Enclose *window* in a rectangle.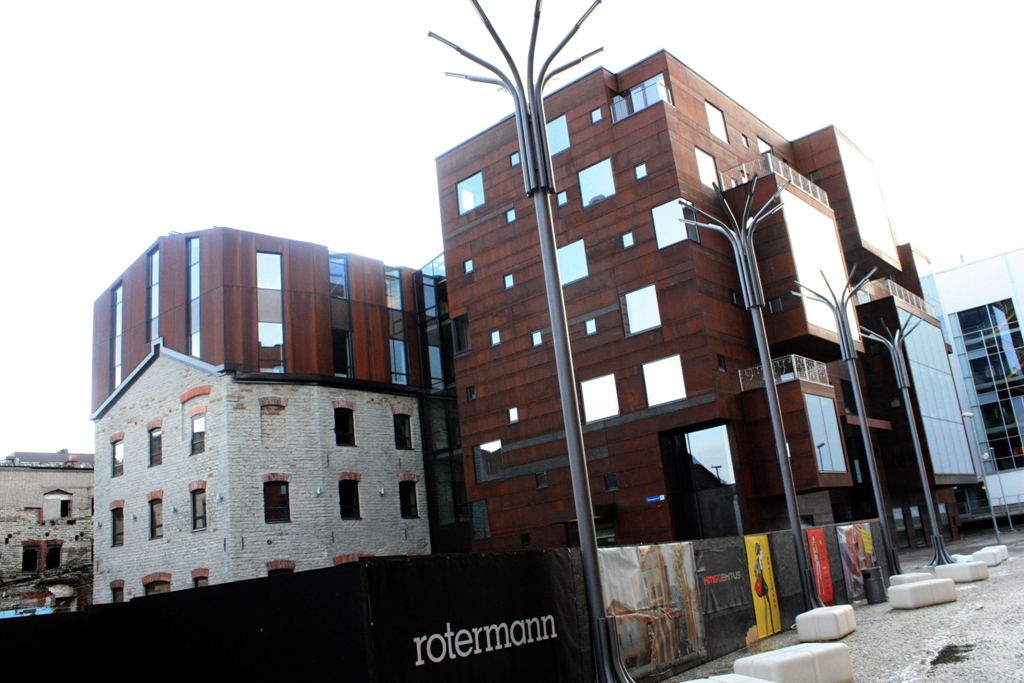
box(247, 258, 279, 381).
